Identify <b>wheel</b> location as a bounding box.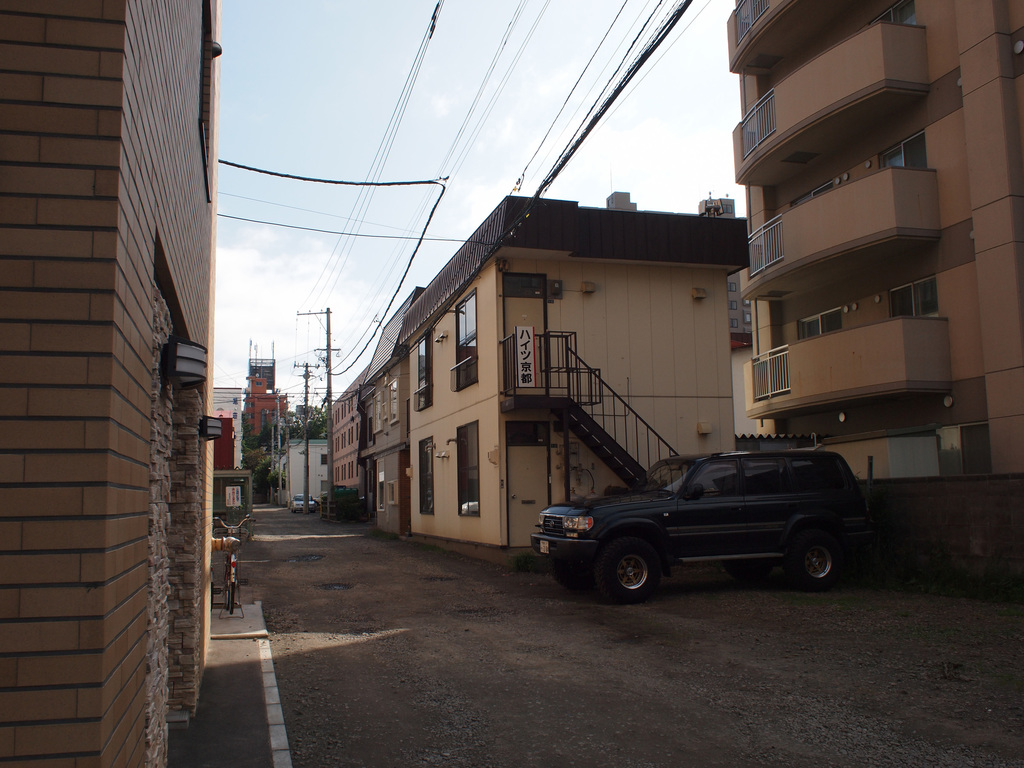
225/562/231/608.
